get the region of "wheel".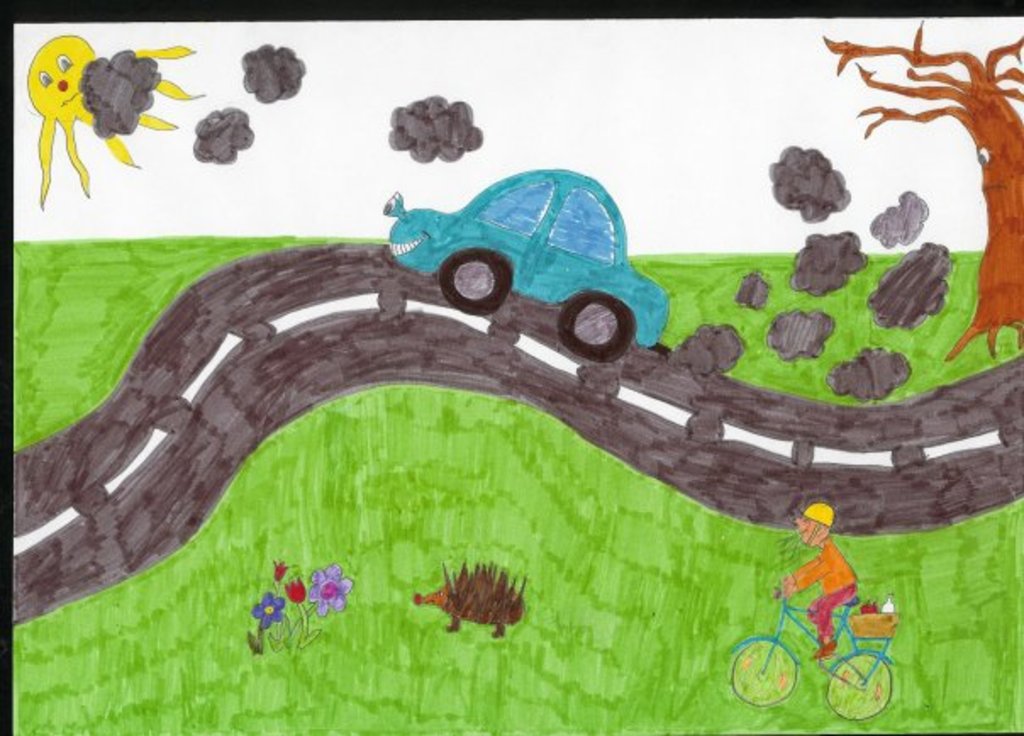
822 655 893 721.
